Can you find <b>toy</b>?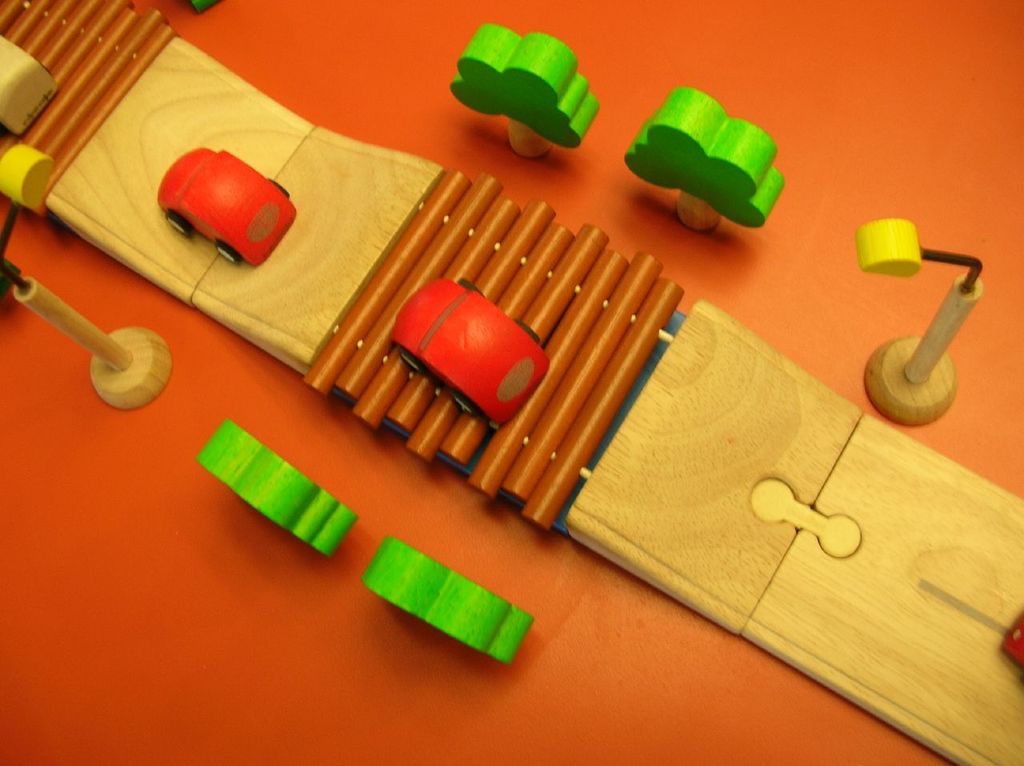
Yes, bounding box: (left=449, top=25, right=600, bottom=160).
